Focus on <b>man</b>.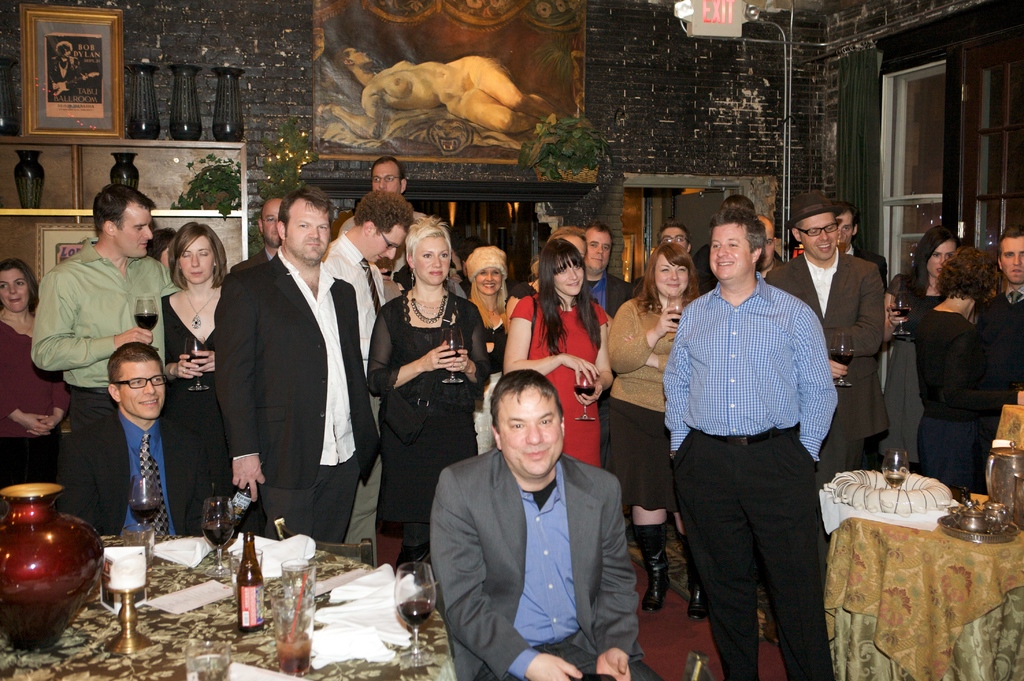
Focused at 212,184,381,550.
